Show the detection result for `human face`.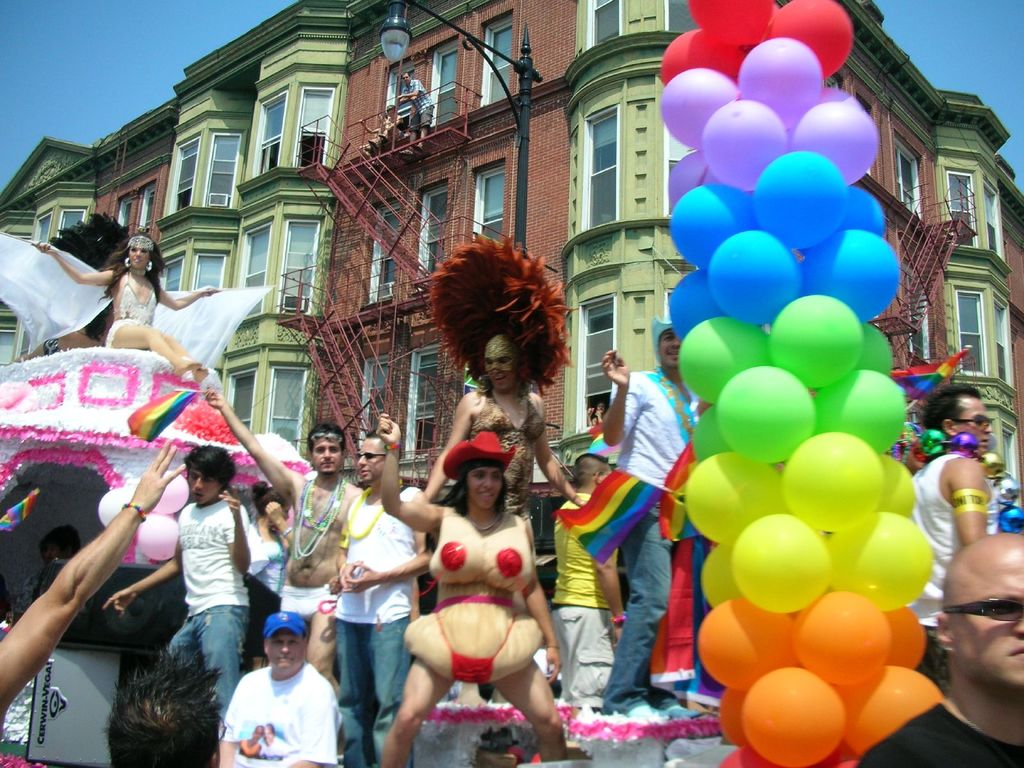
box=[659, 332, 682, 369].
